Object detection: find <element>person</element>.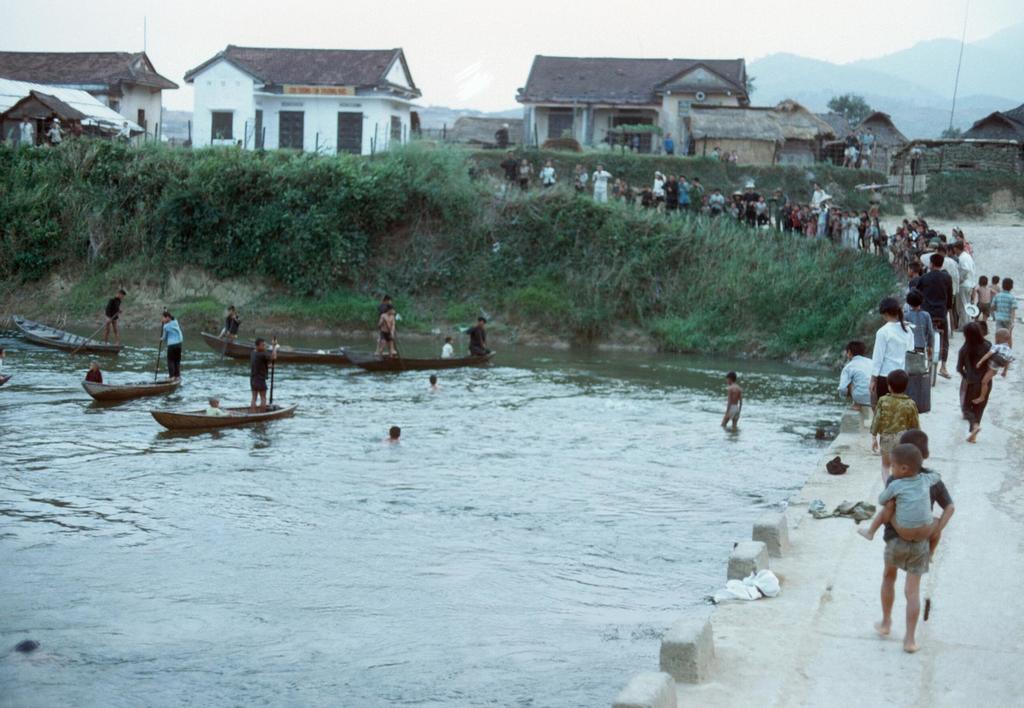
select_region(158, 312, 184, 382).
